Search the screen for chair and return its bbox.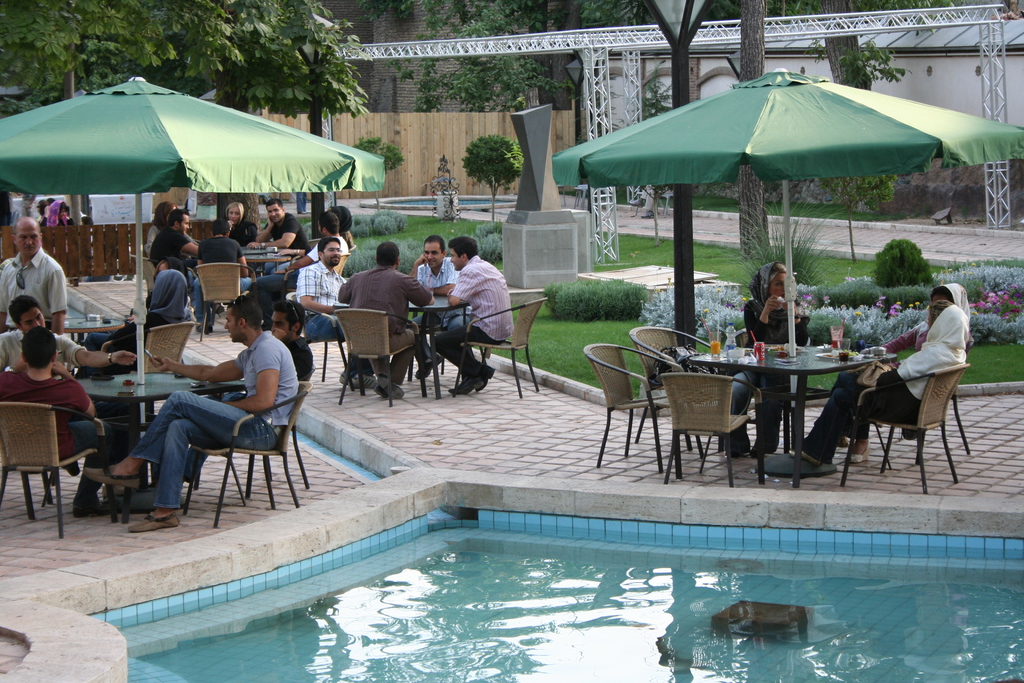
Found: x1=0, y1=403, x2=114, y2=541.
